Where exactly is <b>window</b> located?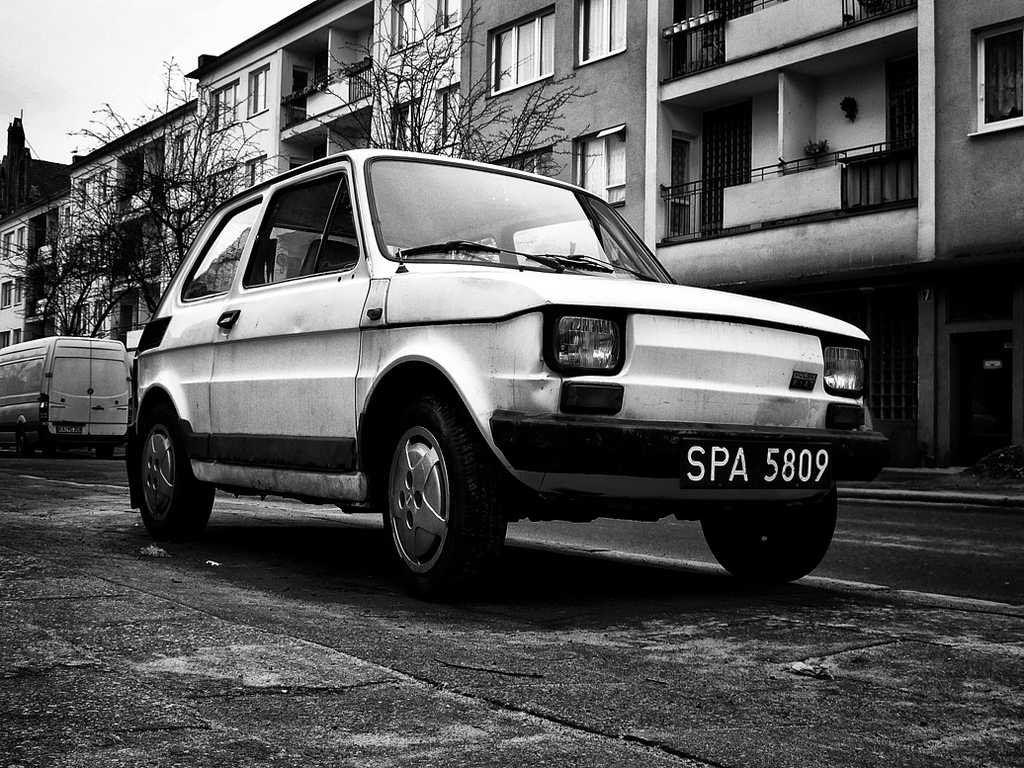
Its bounding box is [3,333,11,353].
